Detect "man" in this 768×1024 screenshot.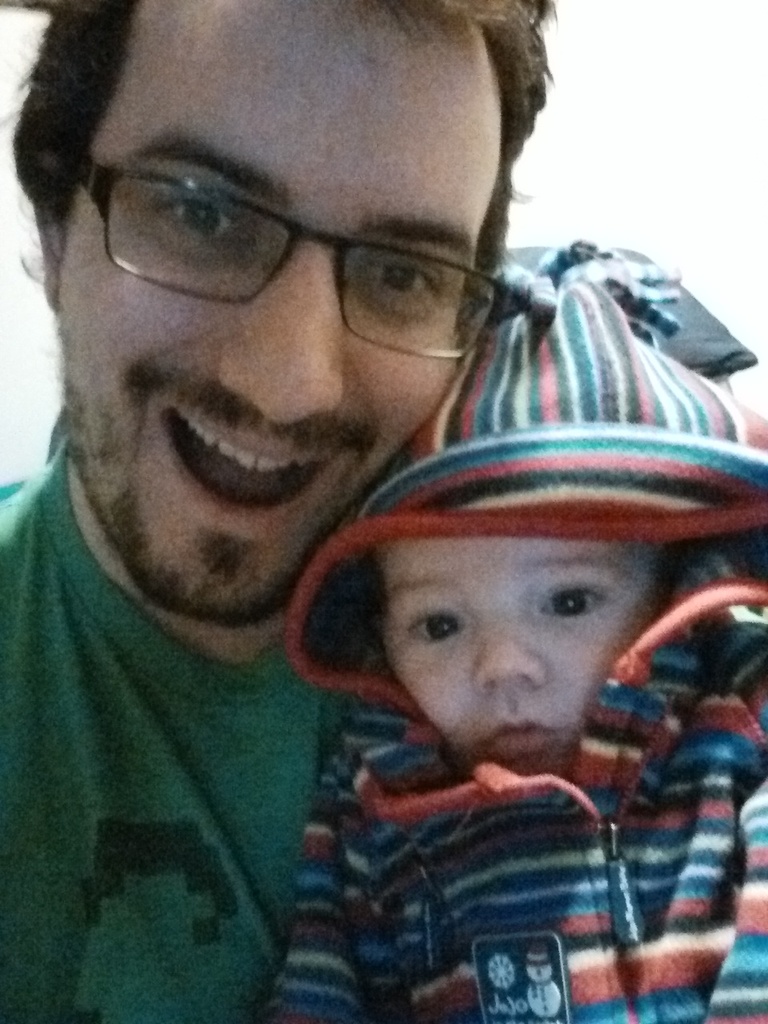
Detection: pyautogui.locateOnScreen(0, 0, 753, 1023).
